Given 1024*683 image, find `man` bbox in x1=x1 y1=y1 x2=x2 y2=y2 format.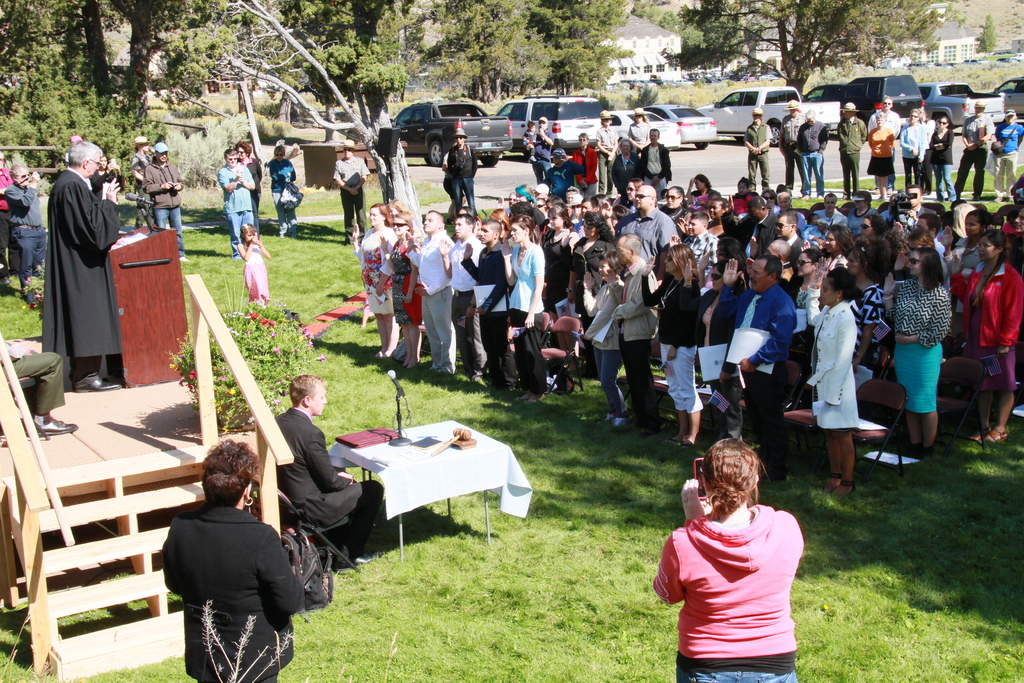
x1=717 y1=251 x2=801 y2=481.
